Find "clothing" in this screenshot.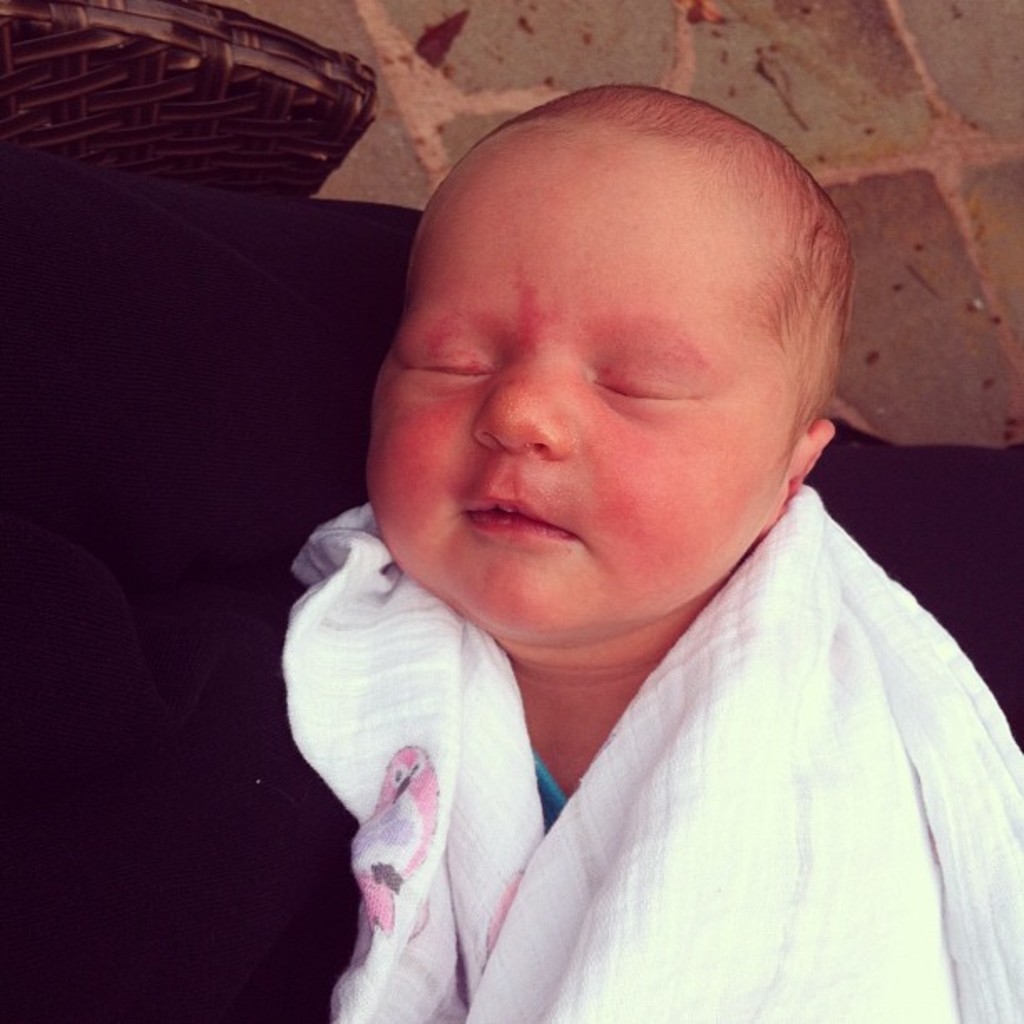
The bounding box for "clothing" is bbox(231, 443, 1009, 994).
